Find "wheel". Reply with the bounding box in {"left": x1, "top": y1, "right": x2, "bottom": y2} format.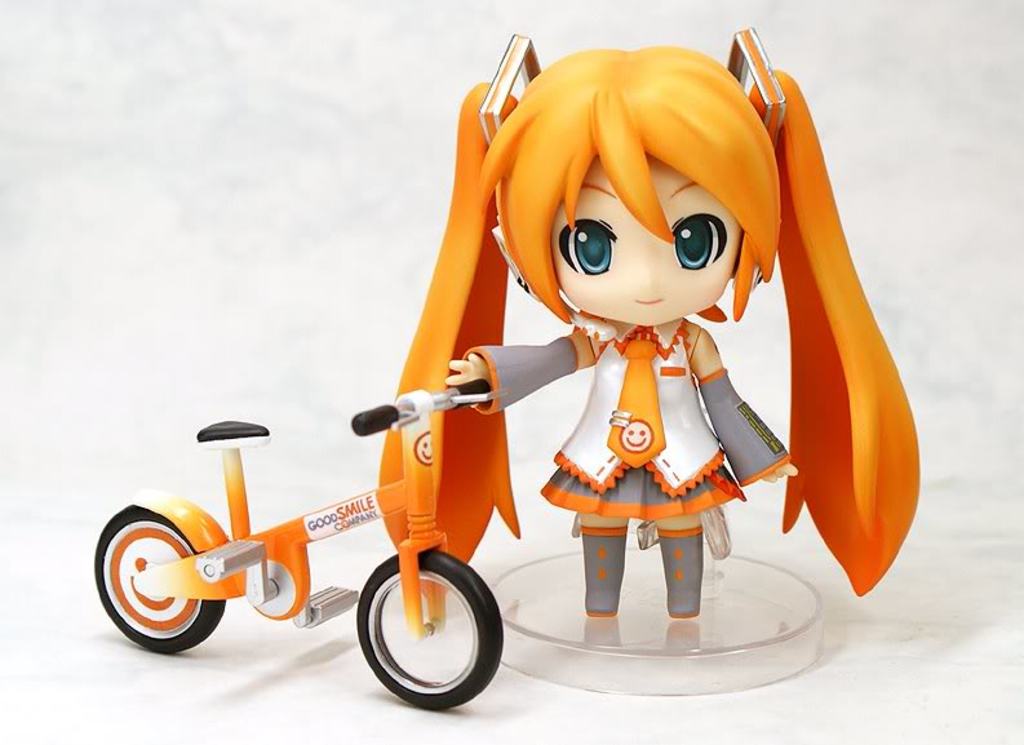
{"left": 351, "top": 556, "right": 498, "bottom": 710}.
